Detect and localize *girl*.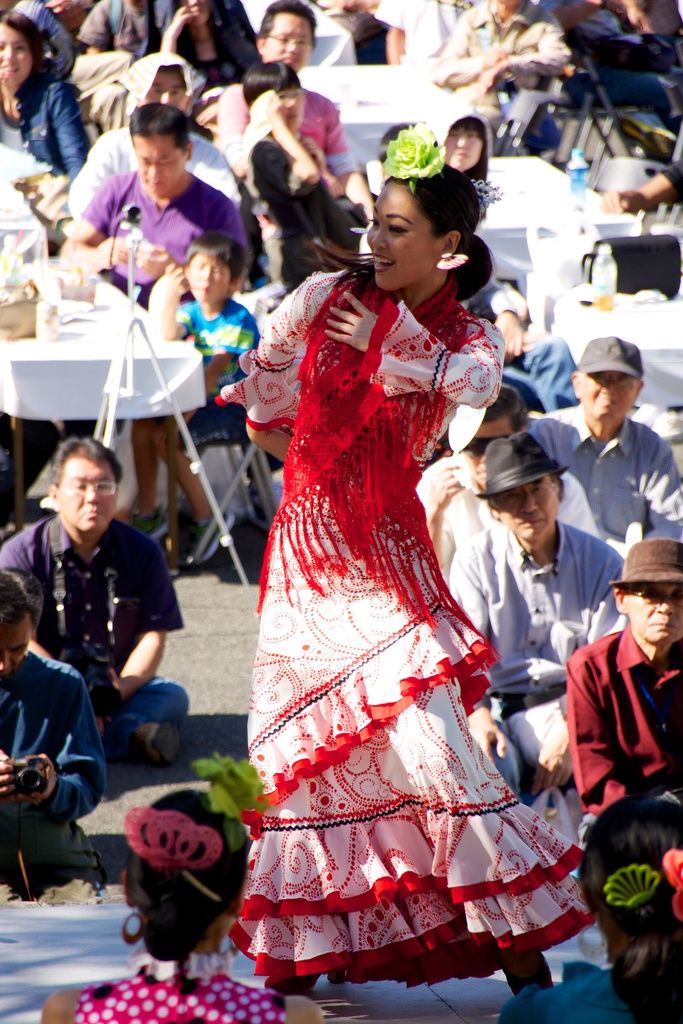
Localized at [0, 8, 92, 214].
